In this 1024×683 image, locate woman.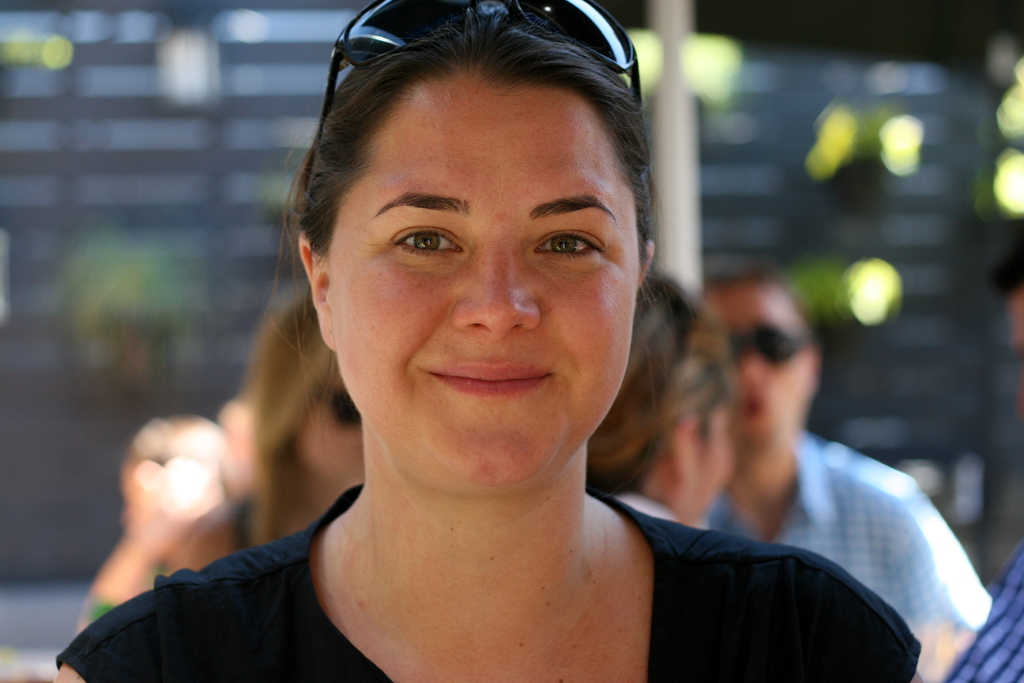
Bounding box: pyautogui.locateOnScreen(173, 6, 822, 677).
